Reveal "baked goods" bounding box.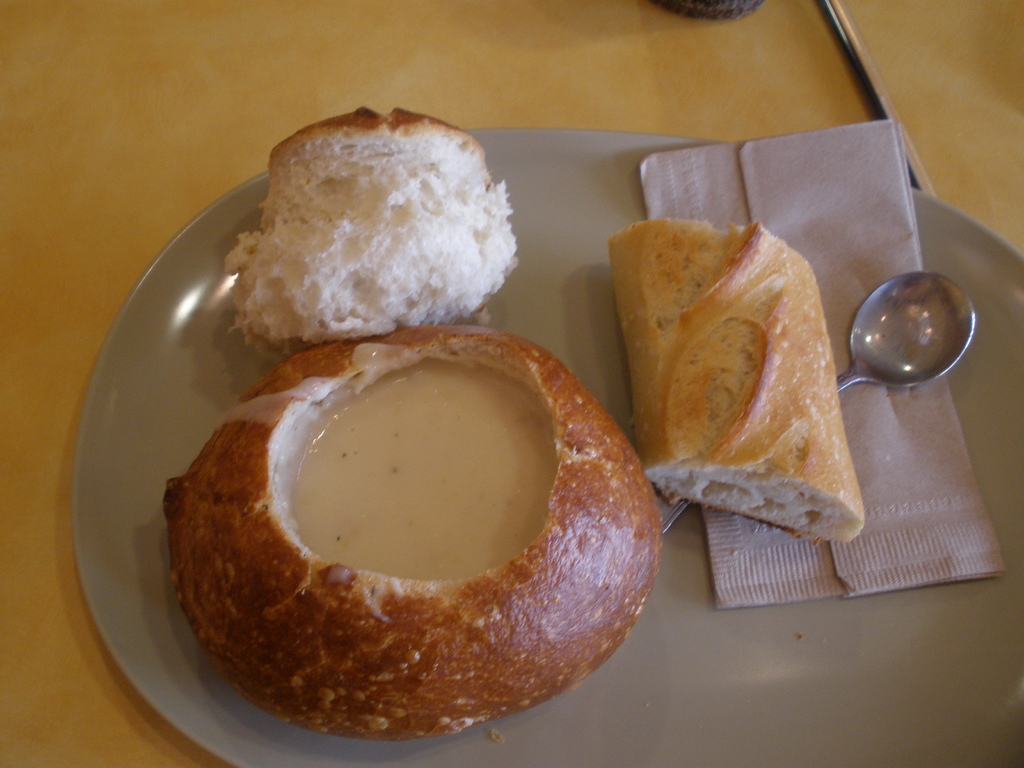
Revealed: box=[636, 217, 858, 548].
